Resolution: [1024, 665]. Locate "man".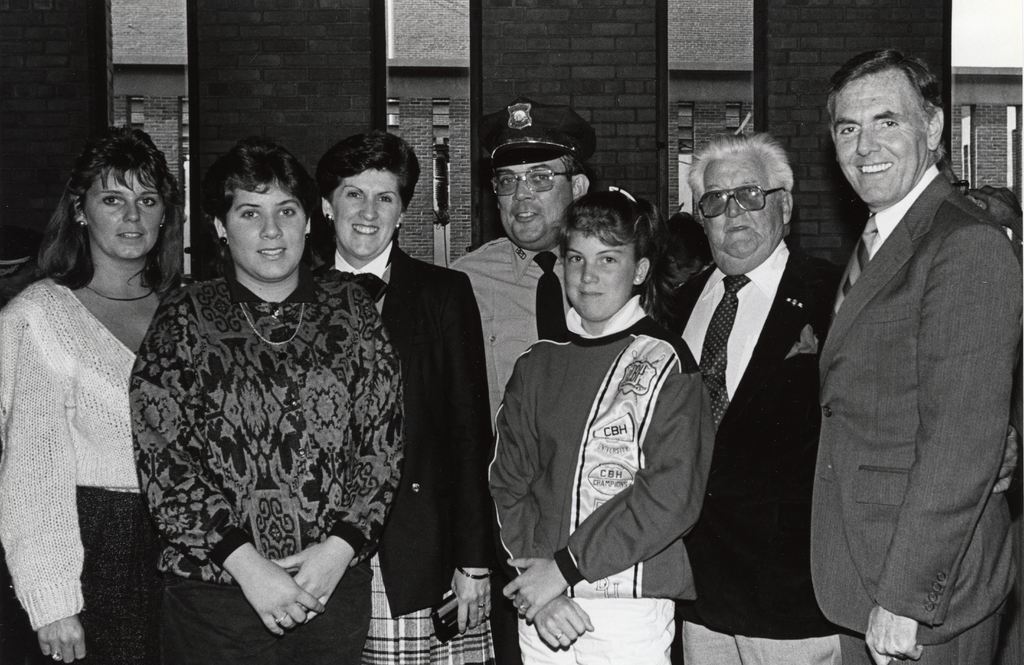
(651, 127, 1023, 664).
